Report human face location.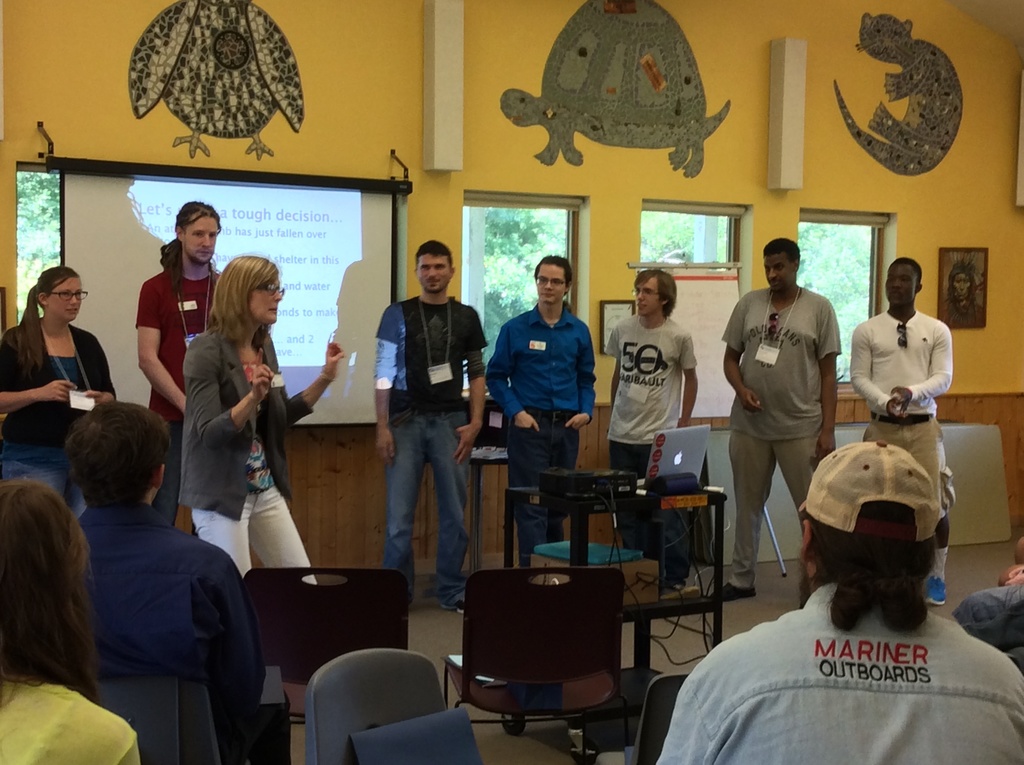
Report: bbox=(44, 275, 81, 321).
